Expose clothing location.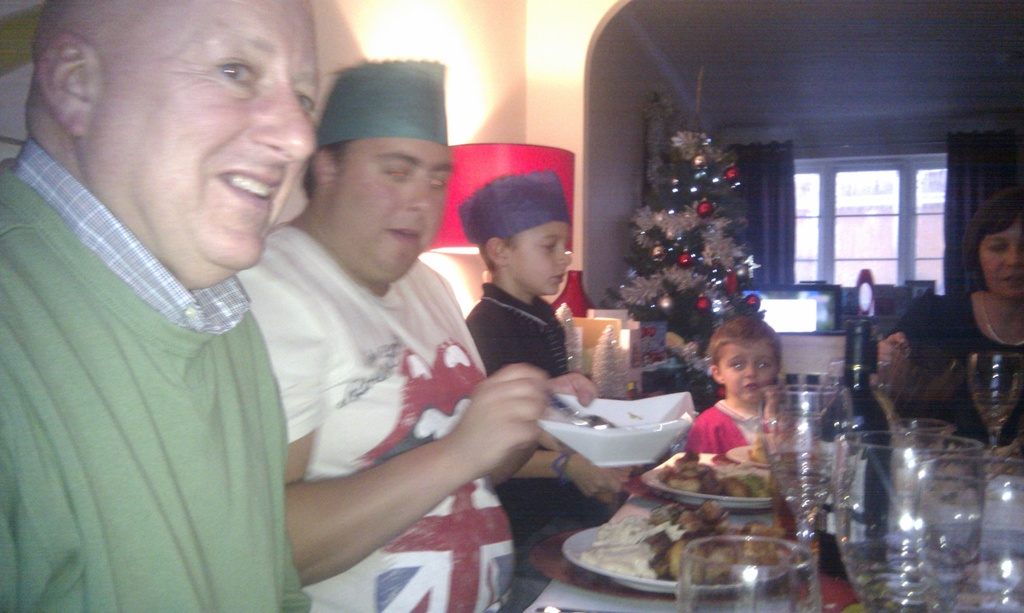
Exposed at 878:291:1023:464.
